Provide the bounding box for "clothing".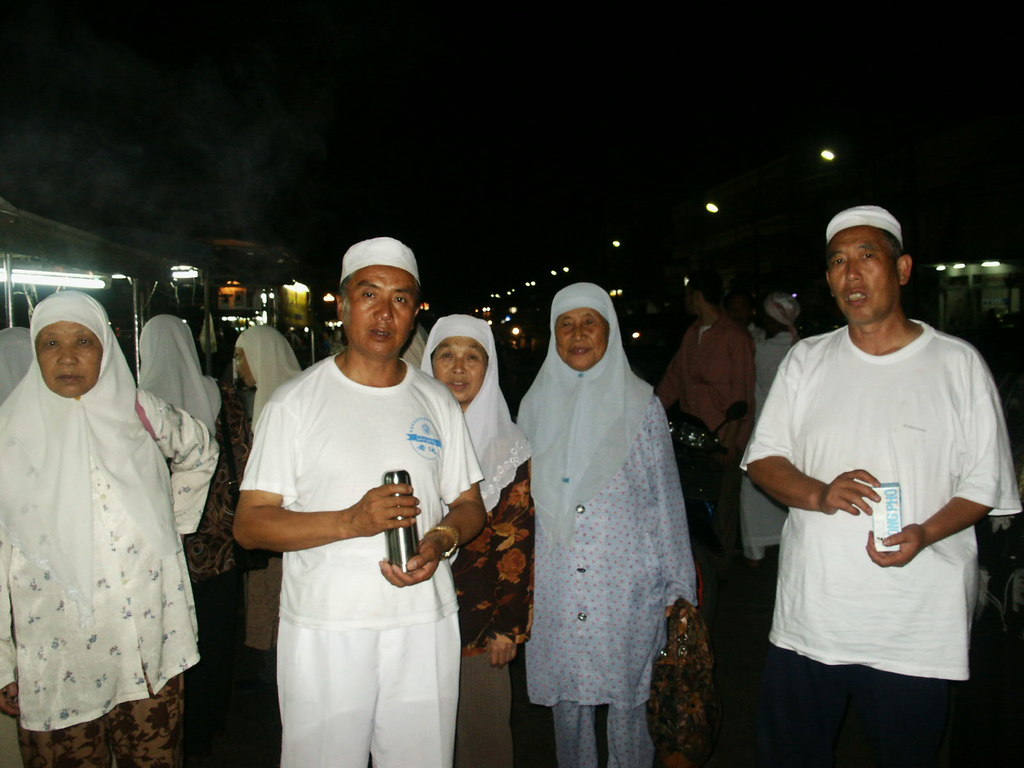
x1=0, y1=388, x2=218, y2=767.
